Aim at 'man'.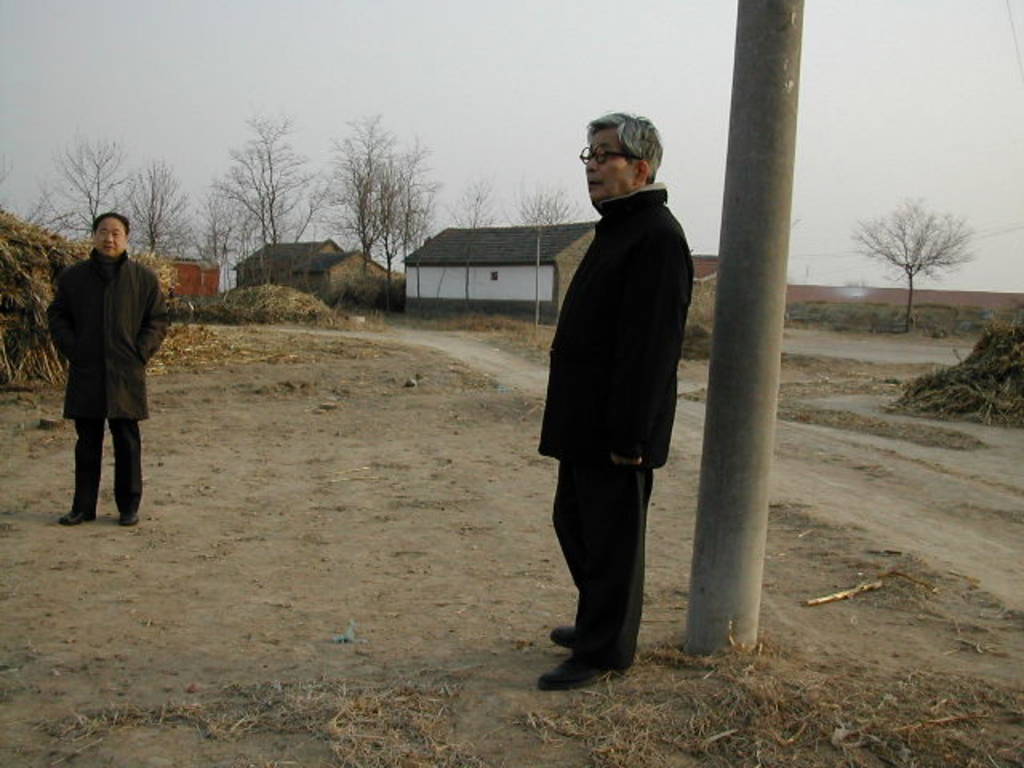
Aimed at 518,110,704,680.
